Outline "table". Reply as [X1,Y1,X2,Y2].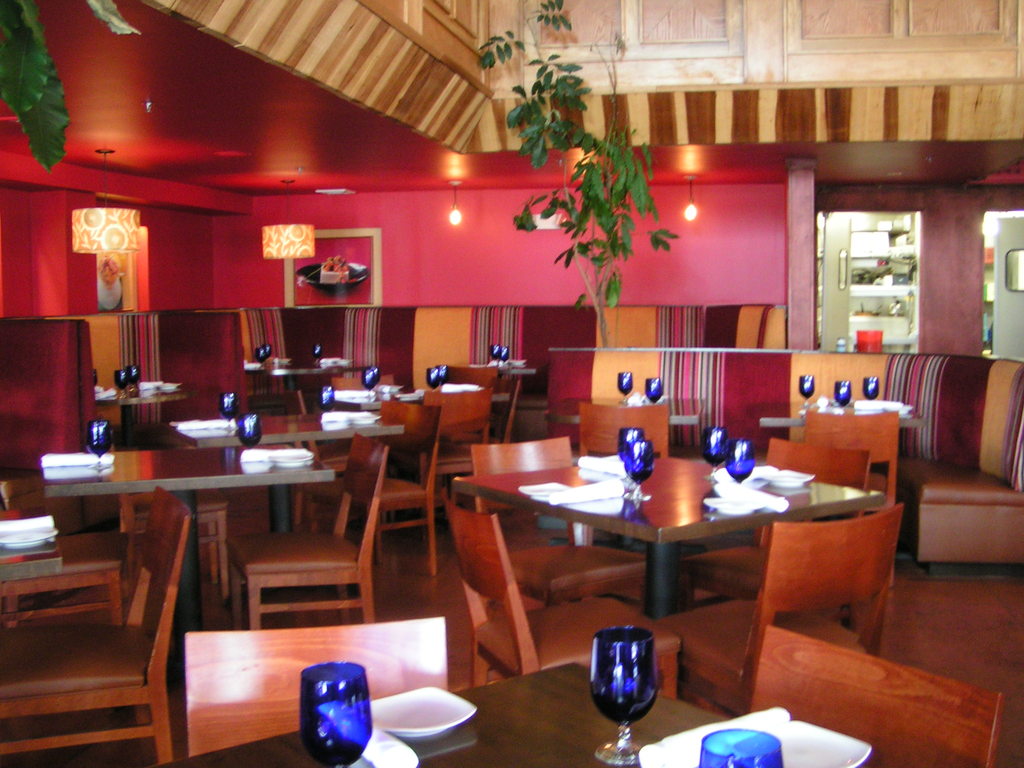
[279,362,373,374].
